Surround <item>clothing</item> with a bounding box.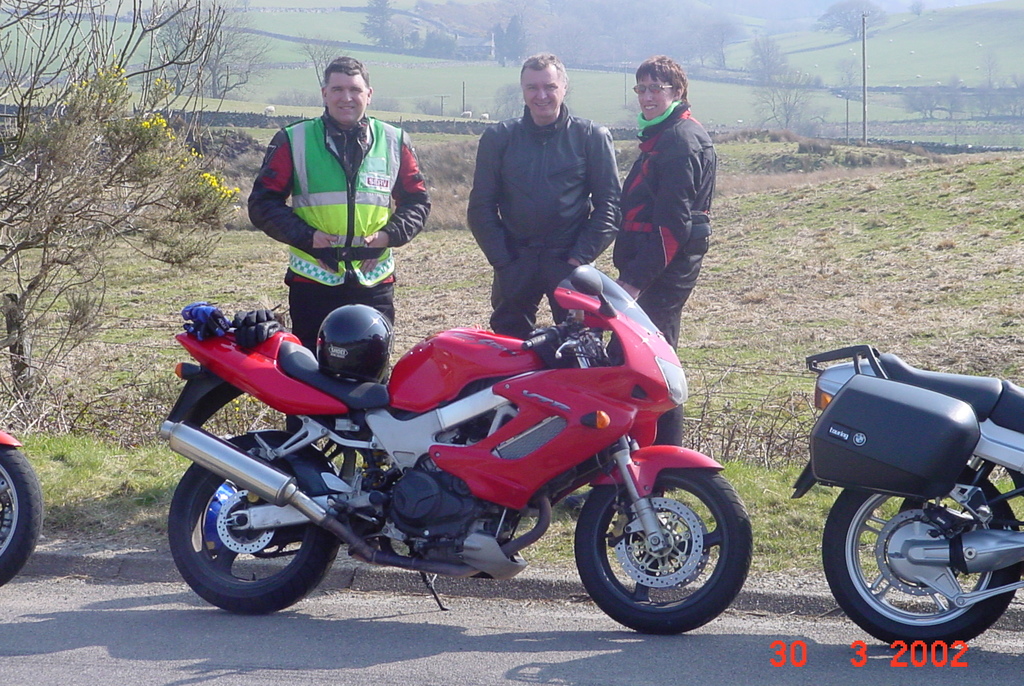
bbox=[457, 60, 639, 320].
